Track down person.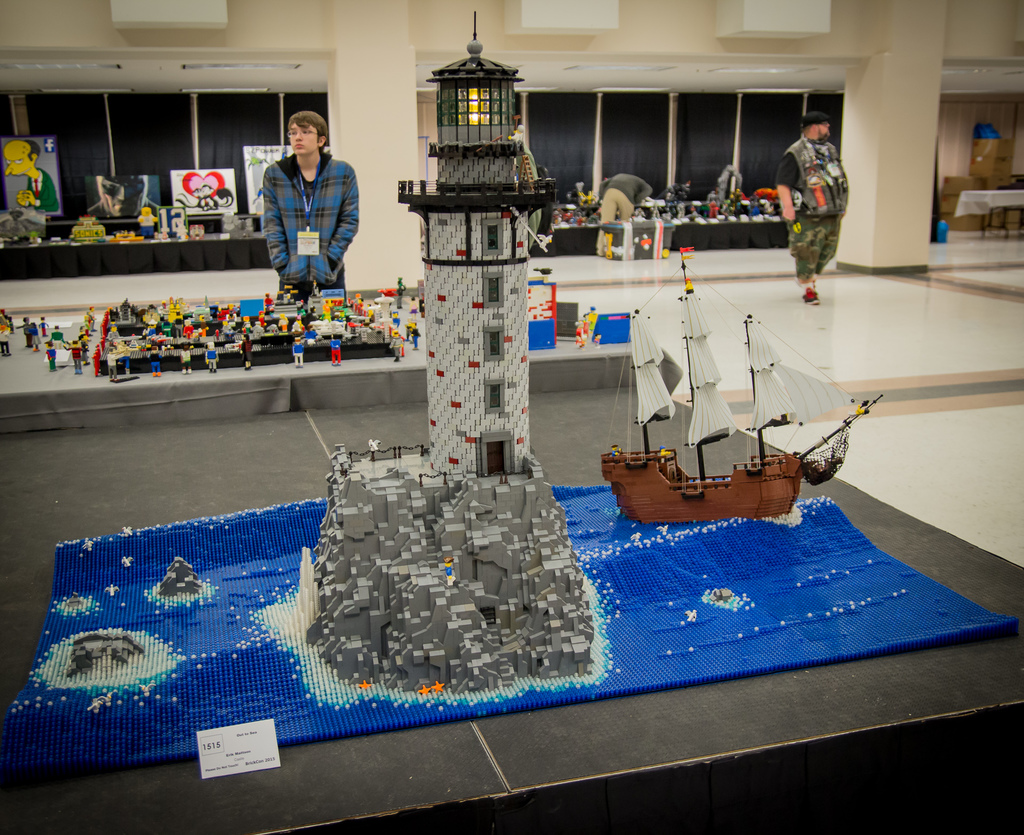
Tracked to (263, 105, 356, 285).
